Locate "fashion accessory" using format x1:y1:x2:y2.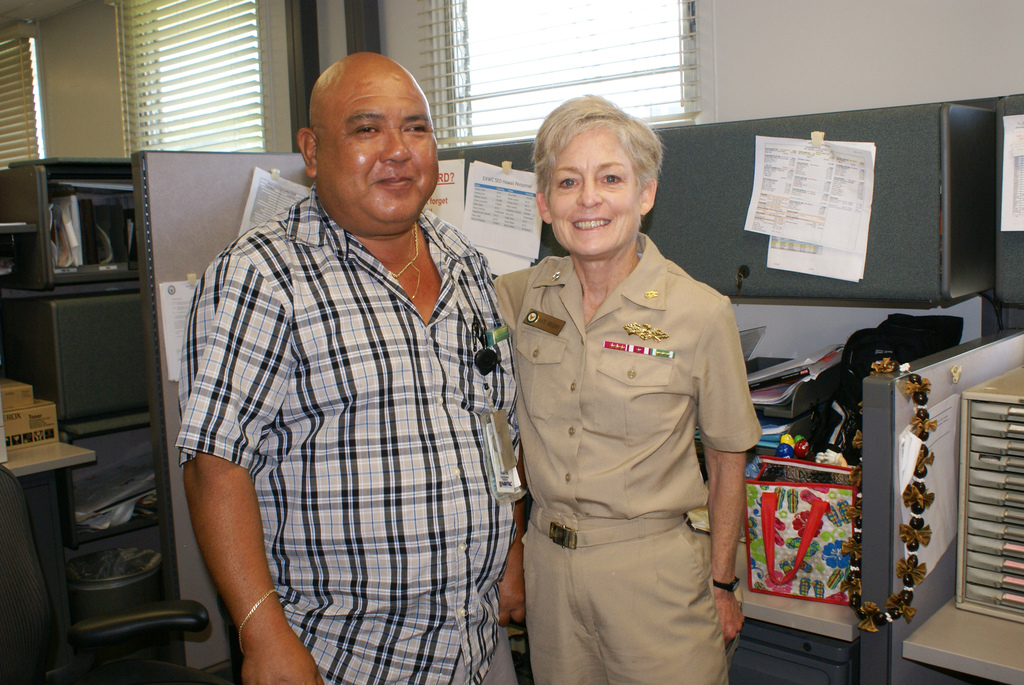
235:586:278:650.
